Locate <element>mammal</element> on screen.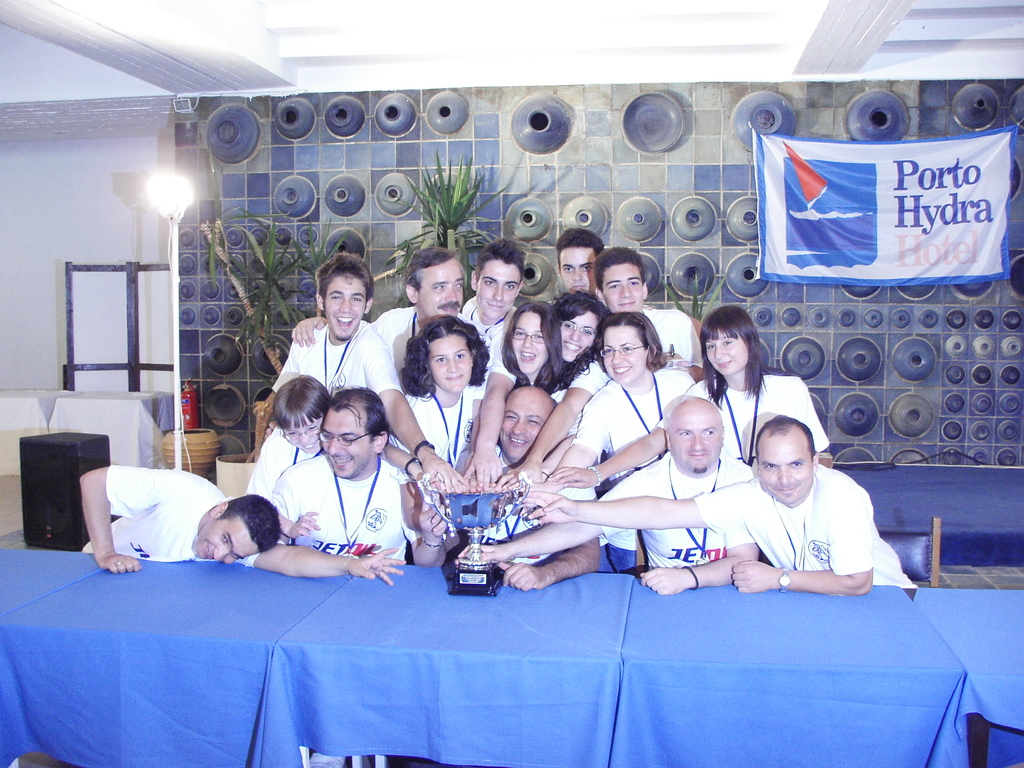
On screen at region(537, 231, 607, 307).
